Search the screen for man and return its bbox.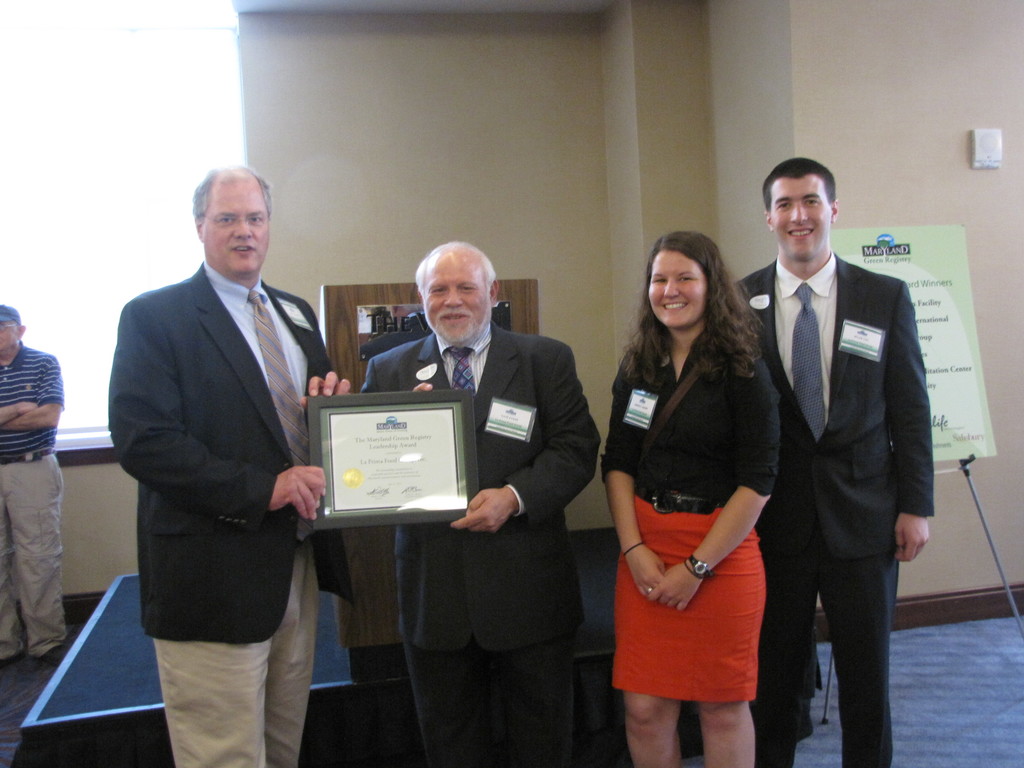
Found: <box>728,157,936,767</box>.
